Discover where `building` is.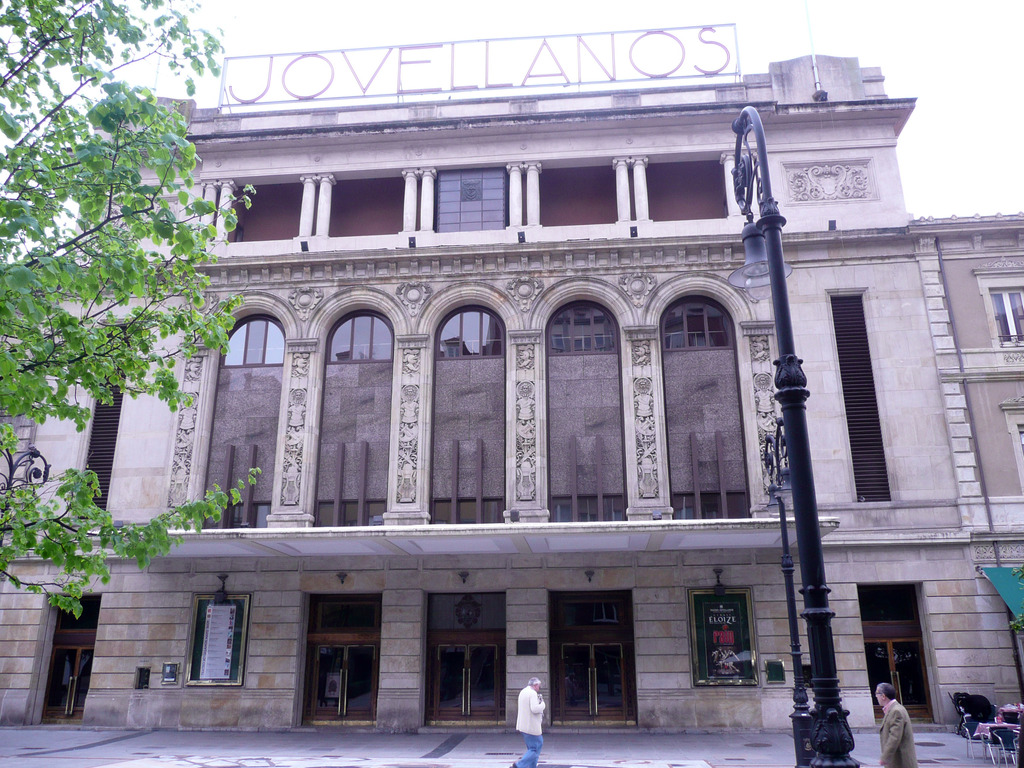
Discovered at <bbox>913, 212, 1023, 680</bbox>.
